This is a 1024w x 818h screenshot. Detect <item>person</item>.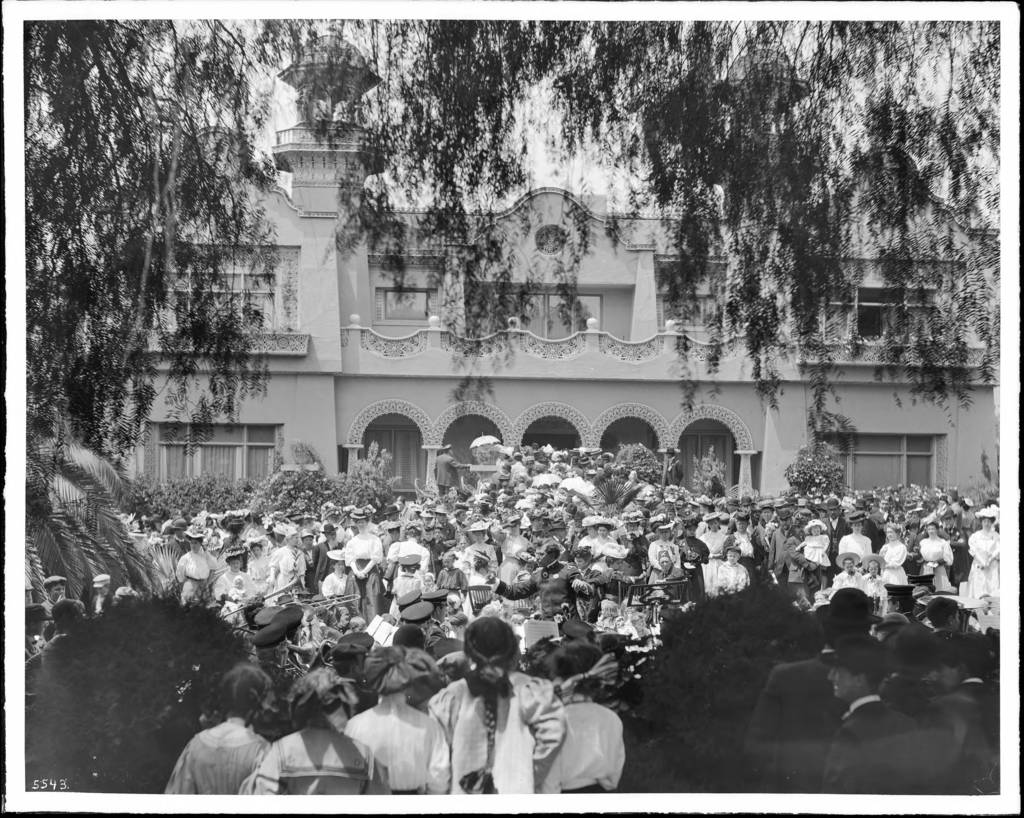
rect(419, 529, 442, 571).
